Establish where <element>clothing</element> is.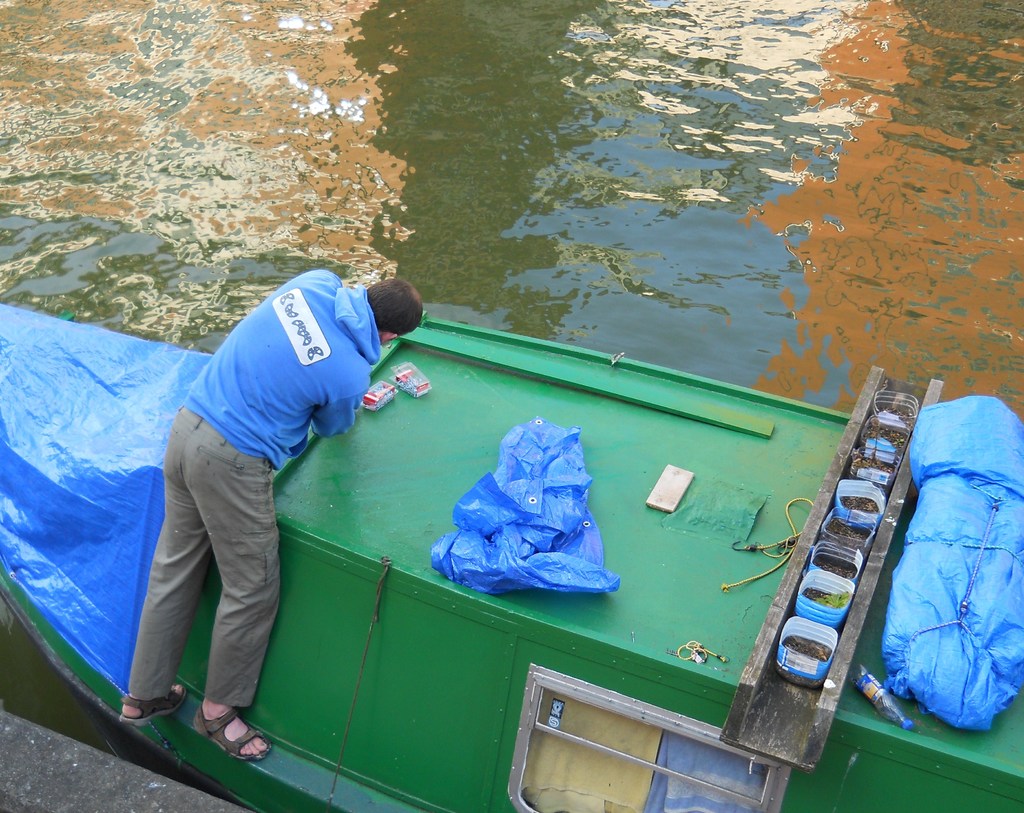
Established at (132, 251, 367, 728).
